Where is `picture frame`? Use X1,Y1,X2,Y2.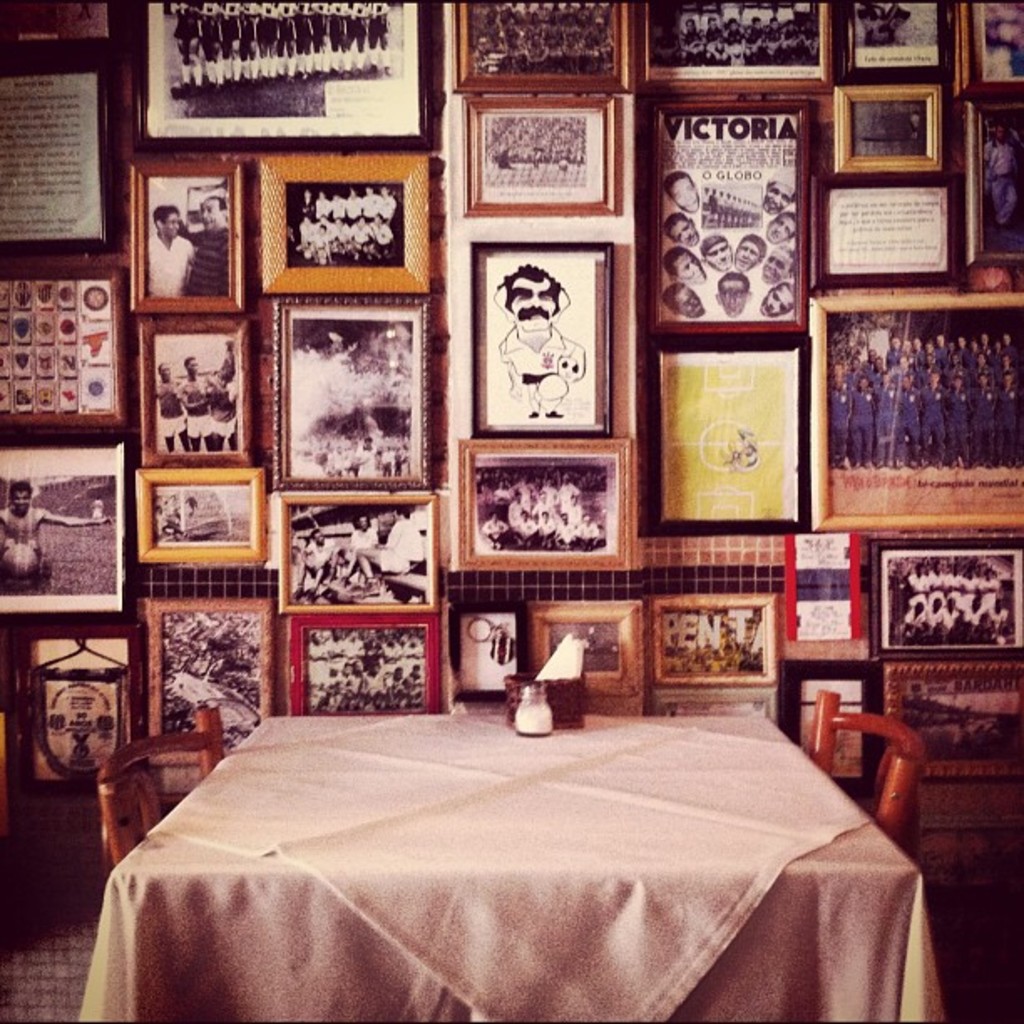
646,328,812,532.
